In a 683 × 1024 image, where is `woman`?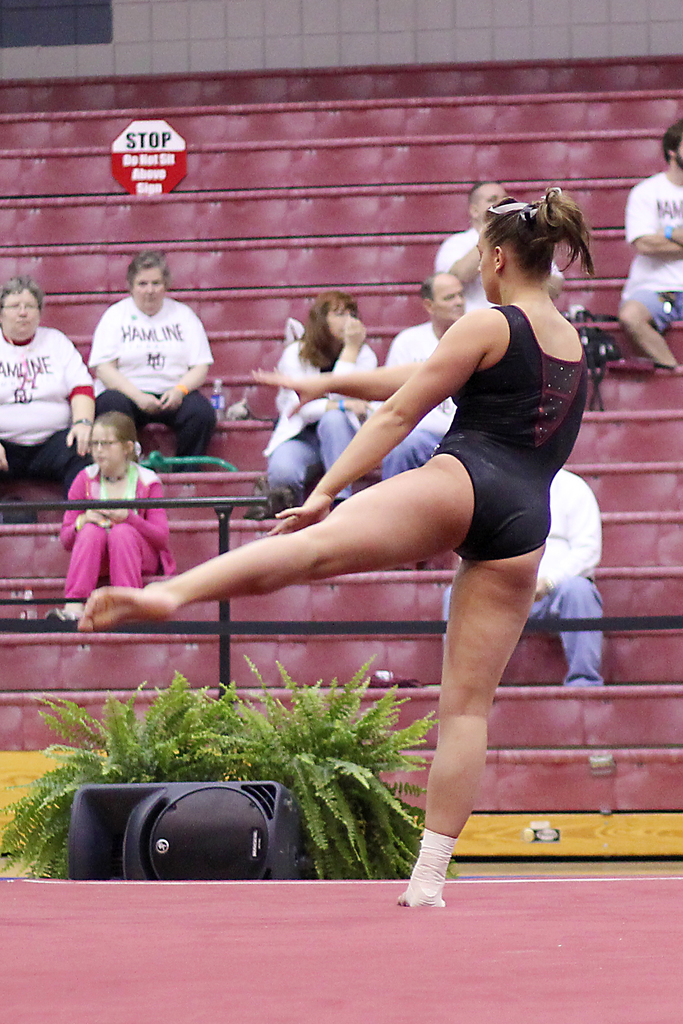
<box>81,251,218,476</box>.
